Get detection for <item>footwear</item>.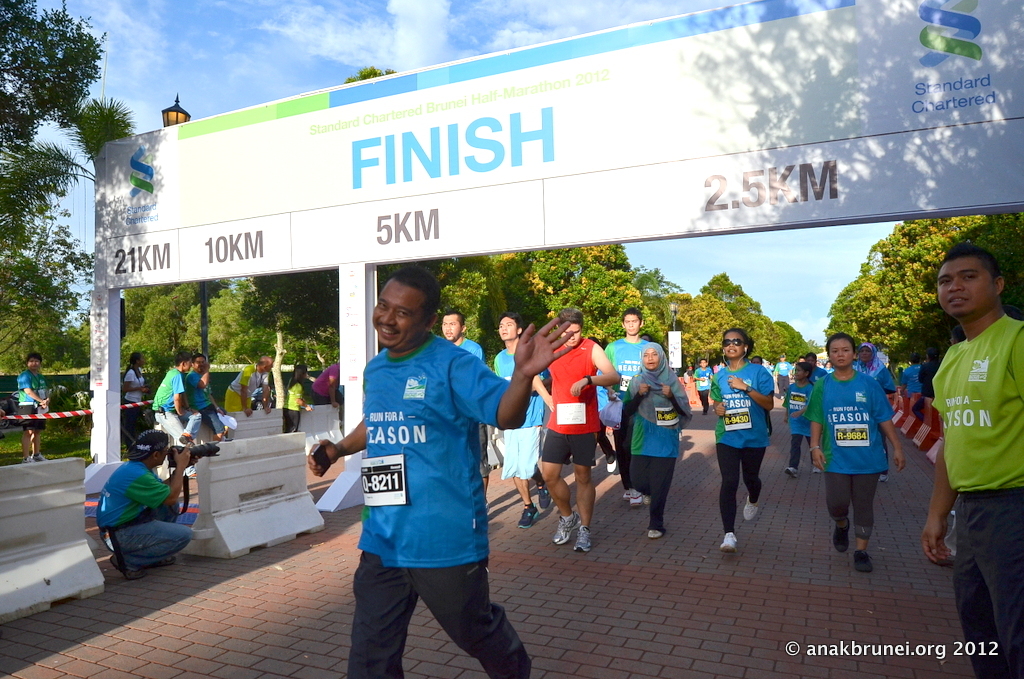
Detection: x1=571 y1=522 x2=594 y2=554.
